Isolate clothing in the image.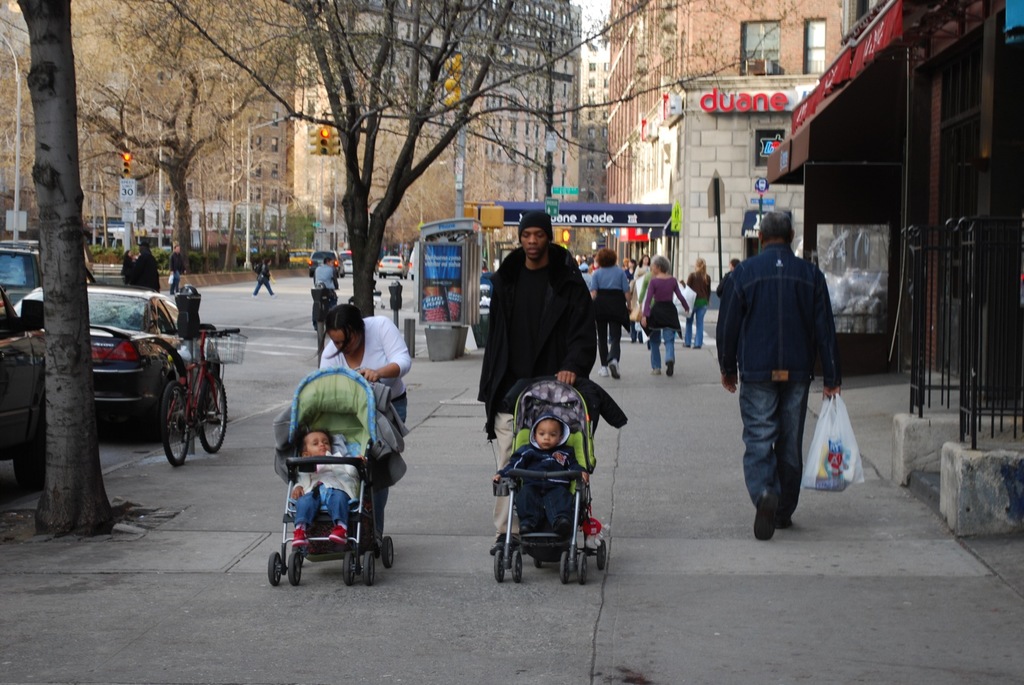
Isolated region: (left=169, top=251, right=186, bottom=296).
